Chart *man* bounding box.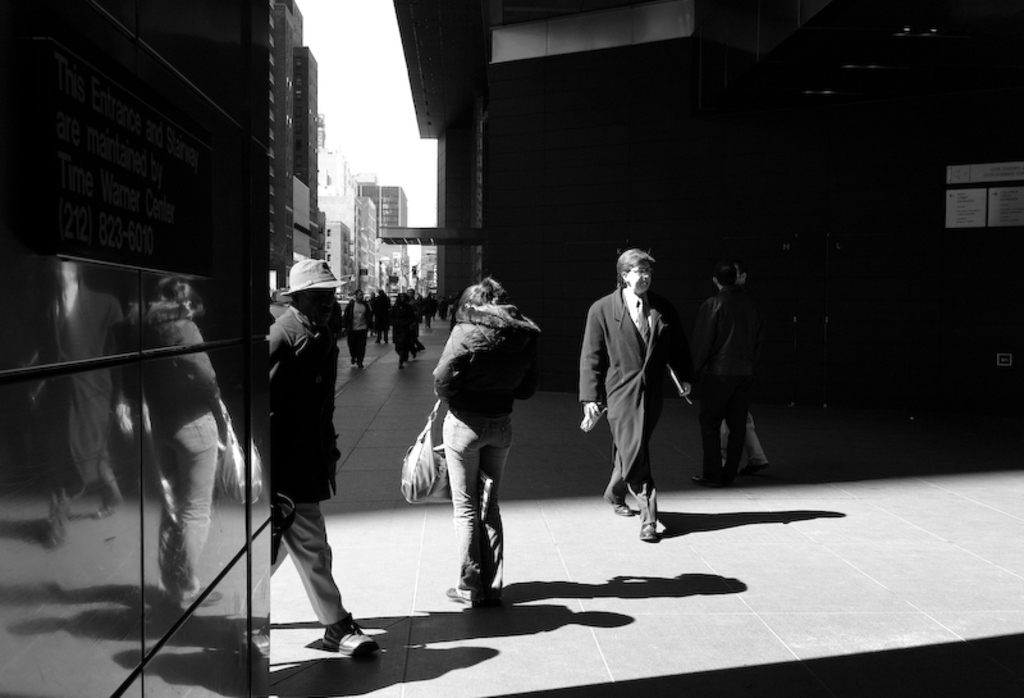
Charted: l=259, t=263, r=406, b=669.
